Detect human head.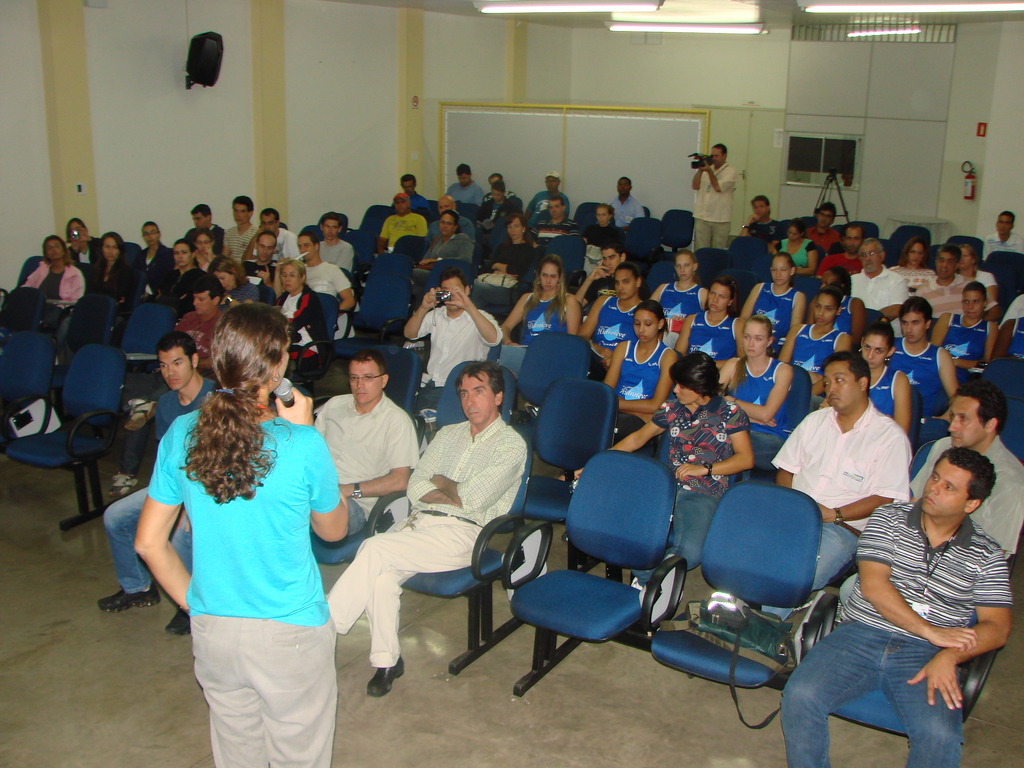
Detected at {"left": 633, "top": 300, "right": 668, "bottom": 342}.
